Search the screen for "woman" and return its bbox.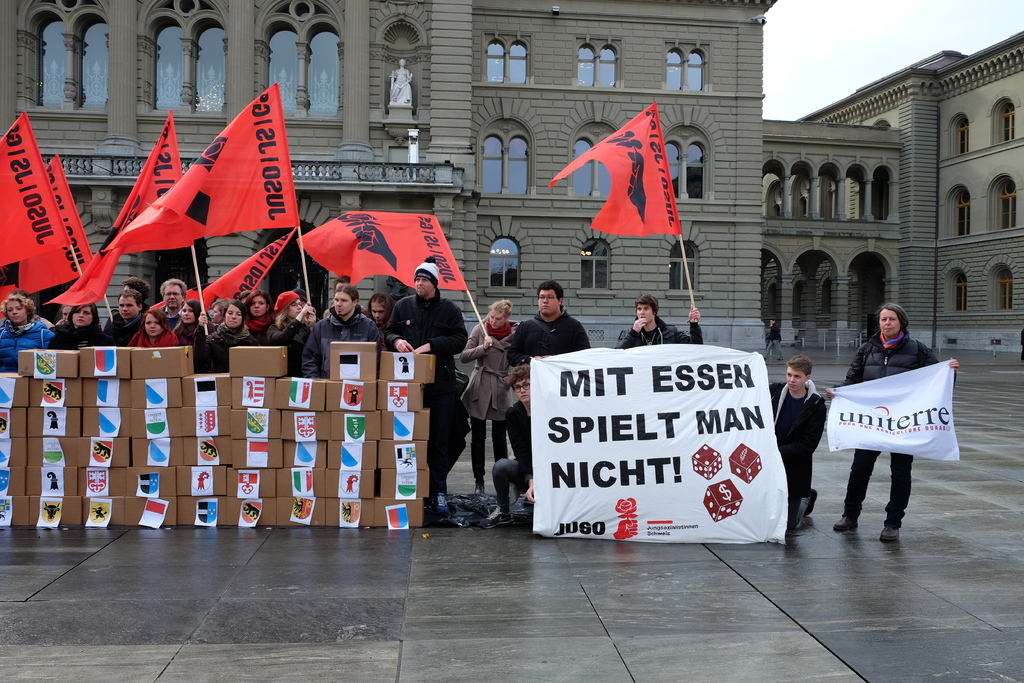
Found: <bbox>51, 304, 119, 338</bbox>.
